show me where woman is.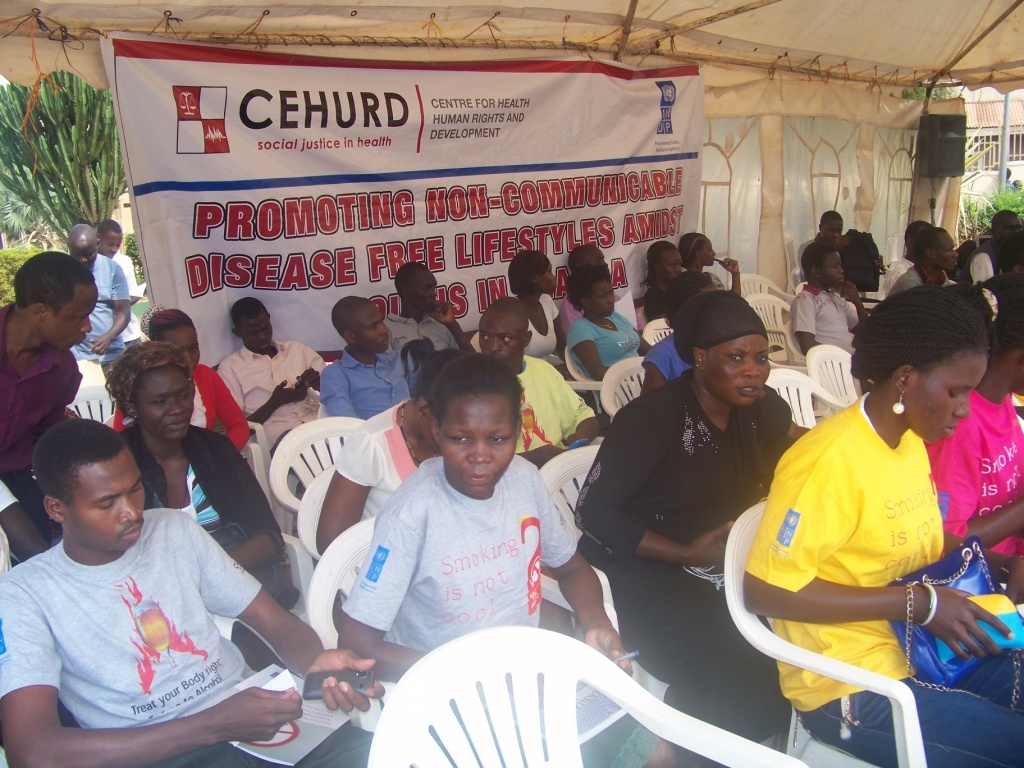
woman is at l=569, t=261, r=645, b=428.
